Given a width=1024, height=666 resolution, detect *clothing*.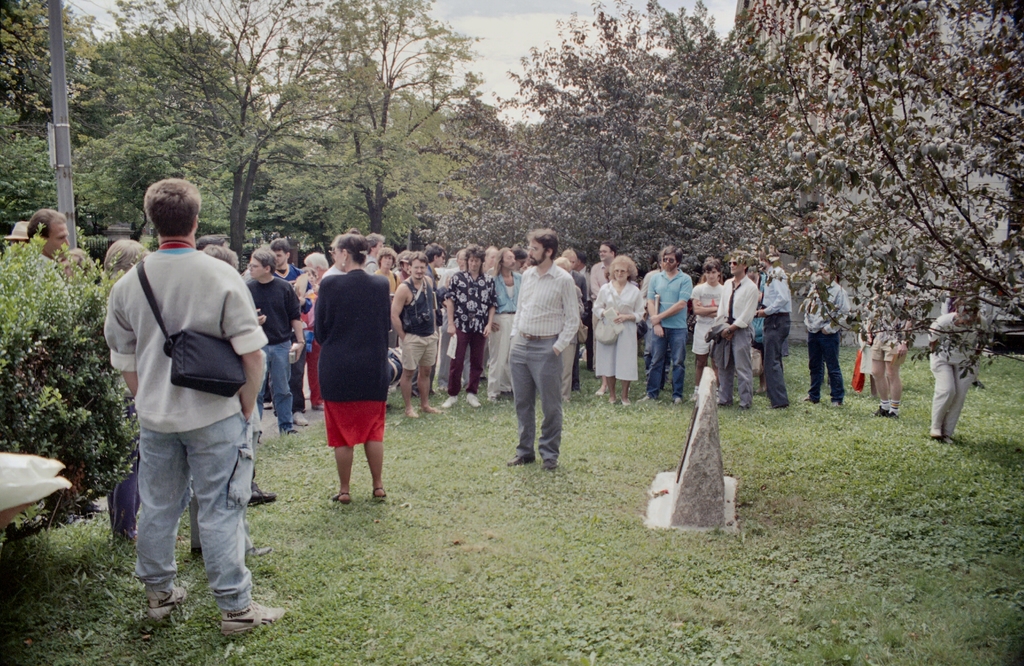
{"x1": 803, "y1": 280, "x2": 850, "y2": 400}.
